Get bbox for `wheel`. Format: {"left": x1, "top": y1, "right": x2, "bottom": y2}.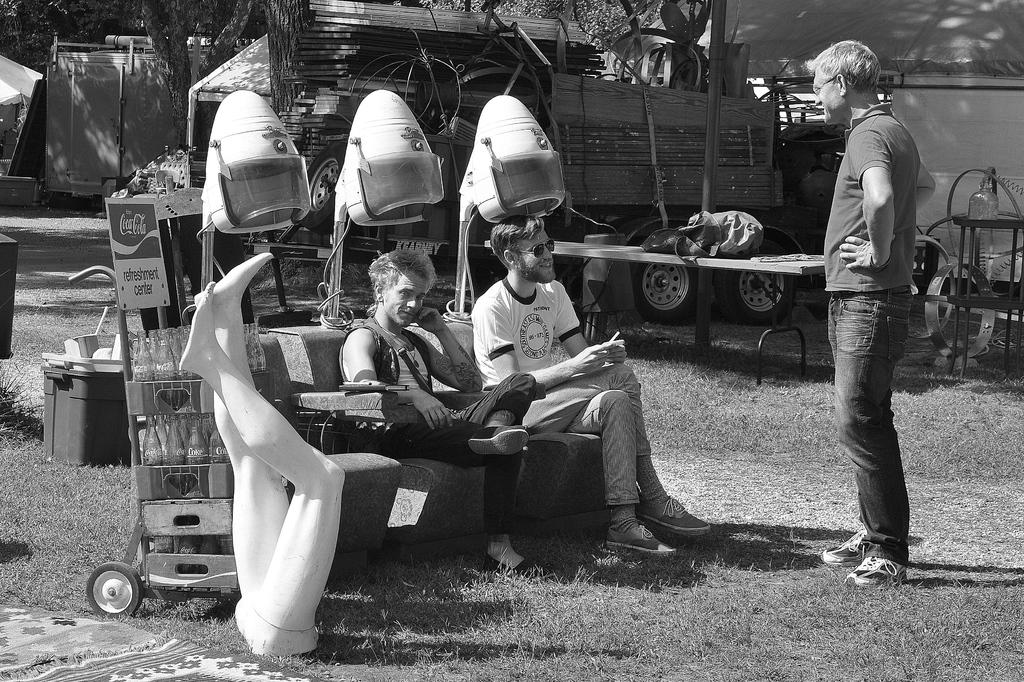
{"left": 722, "top": 241, "right": 799, "bottom": 323}.
